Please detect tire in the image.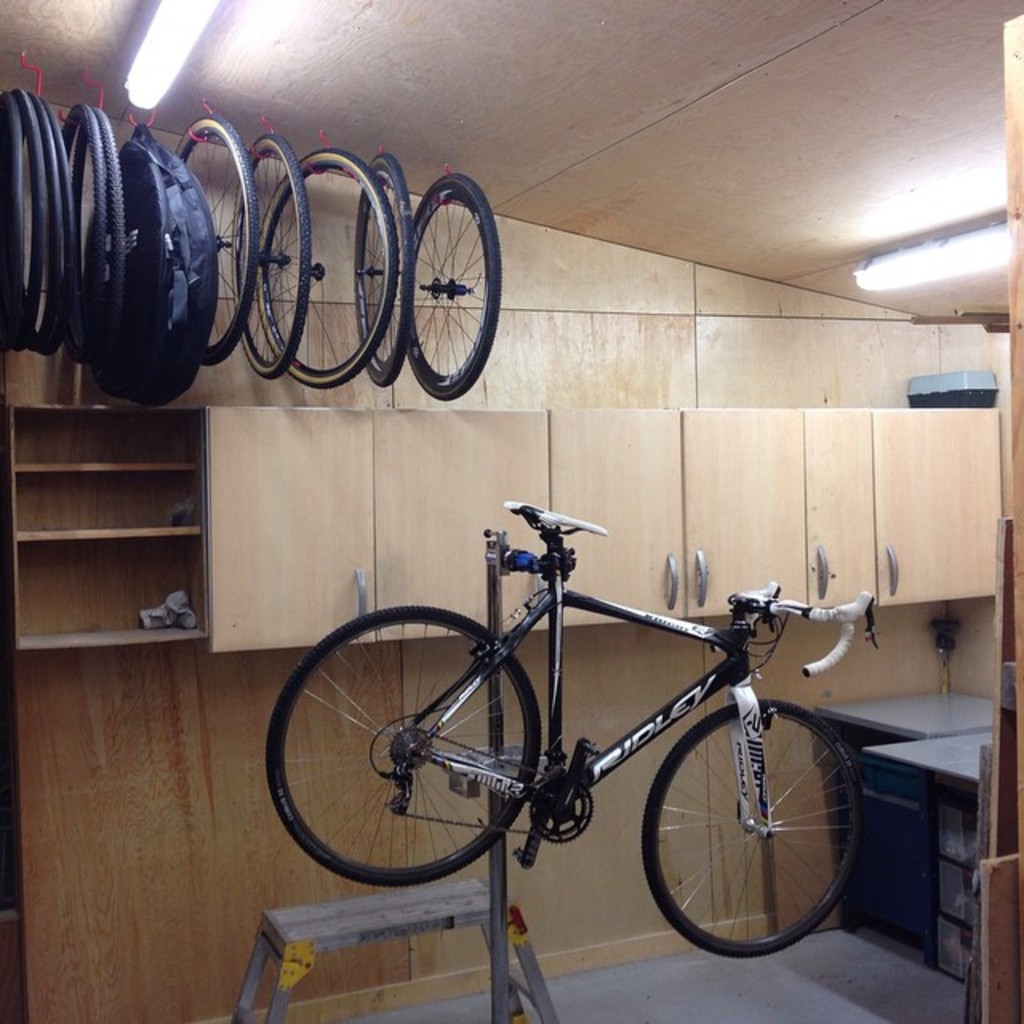
{"x1": 651, "y1": 712, "x2": 864, "y2": 965}.
